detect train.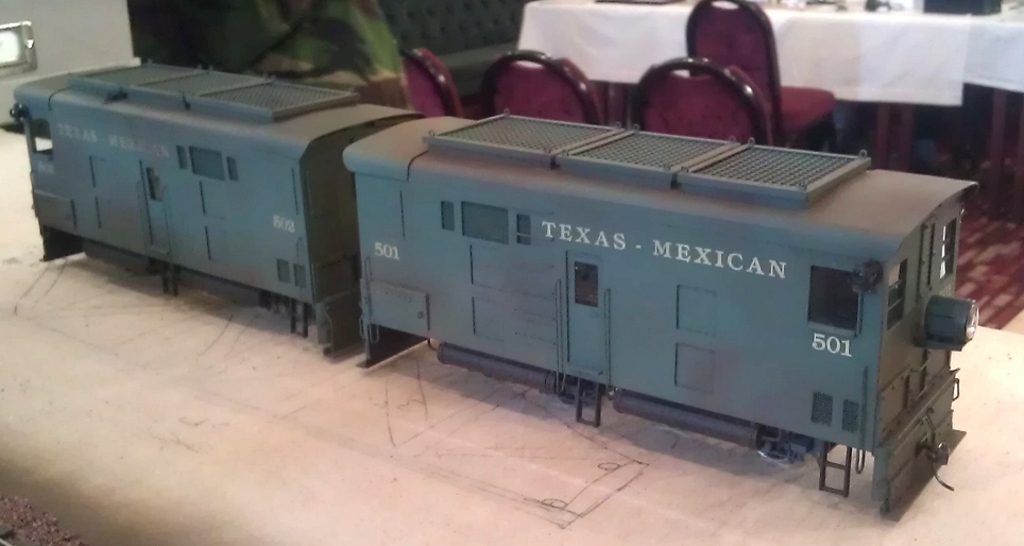
Detected at (left=7, top=57, right=980, bottom=523).
